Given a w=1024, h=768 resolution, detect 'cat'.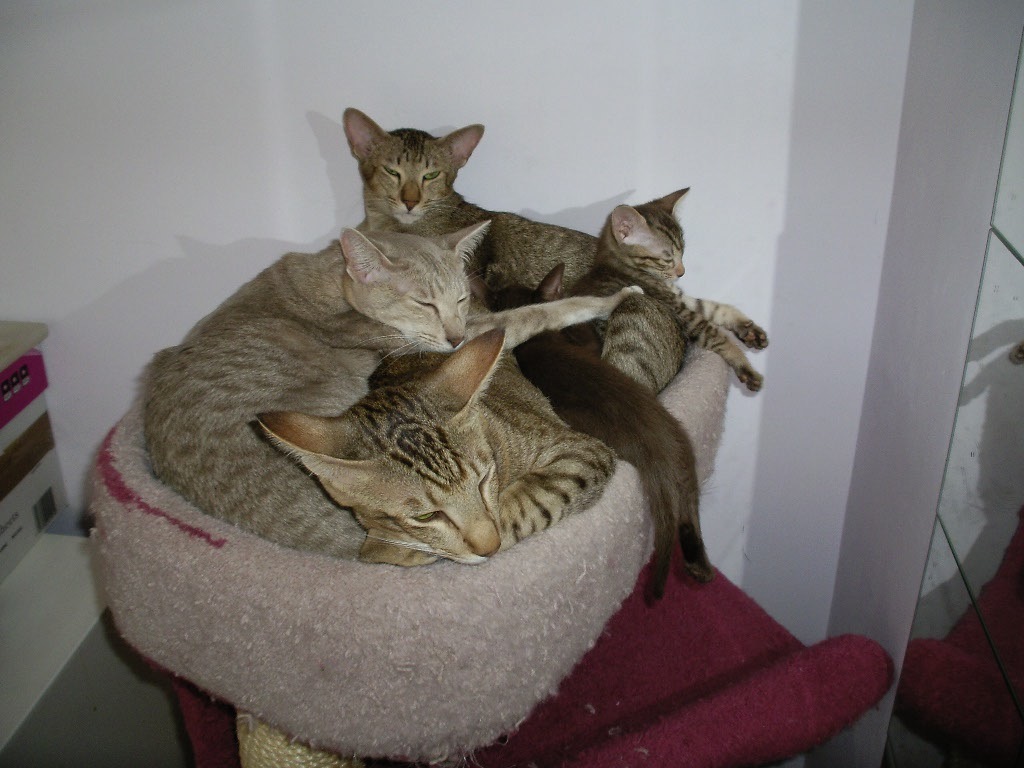
<box>249,315,619,569</box>.
